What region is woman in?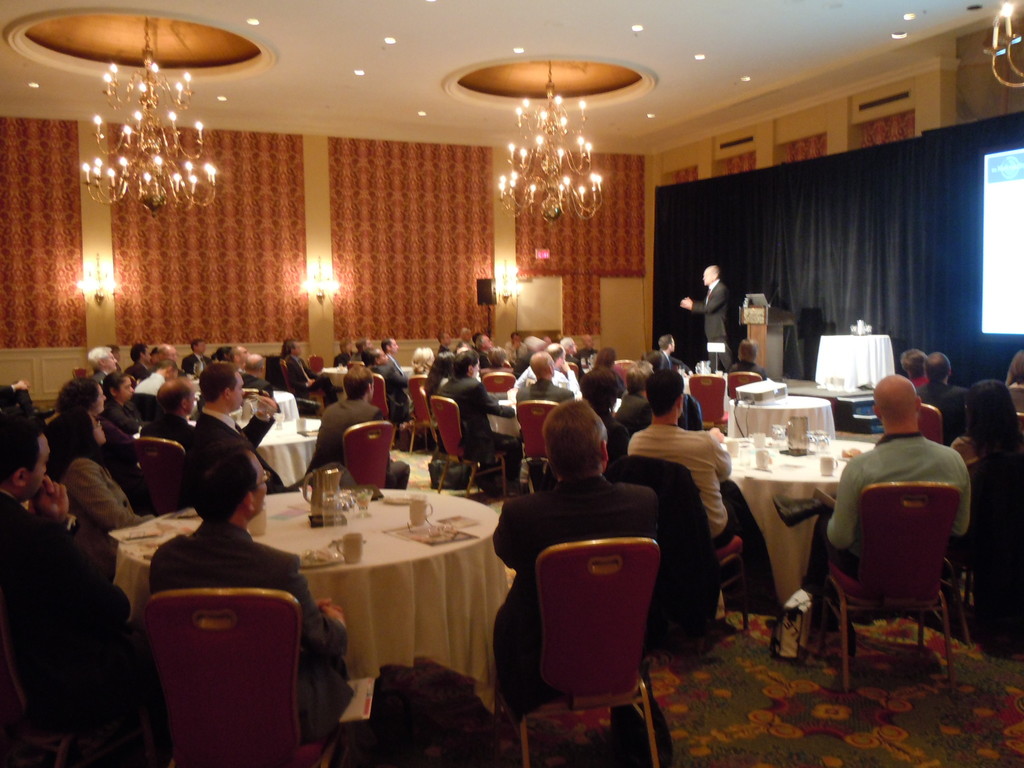
(408,346,435,404).
